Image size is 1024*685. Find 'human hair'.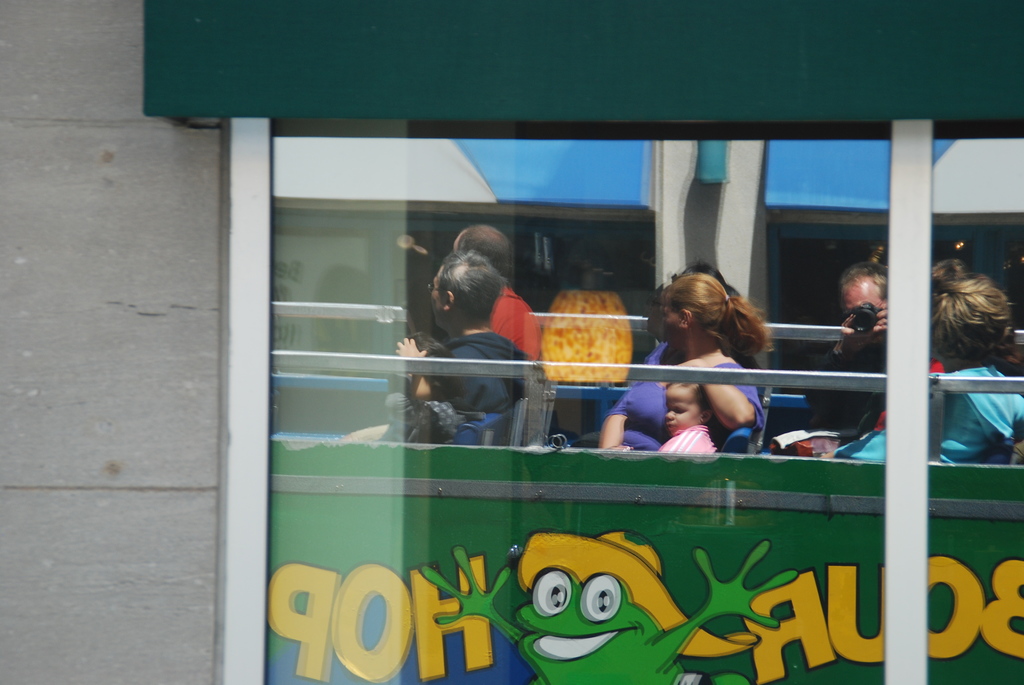
x1=664 y1=268 x2=766 y2=363.
